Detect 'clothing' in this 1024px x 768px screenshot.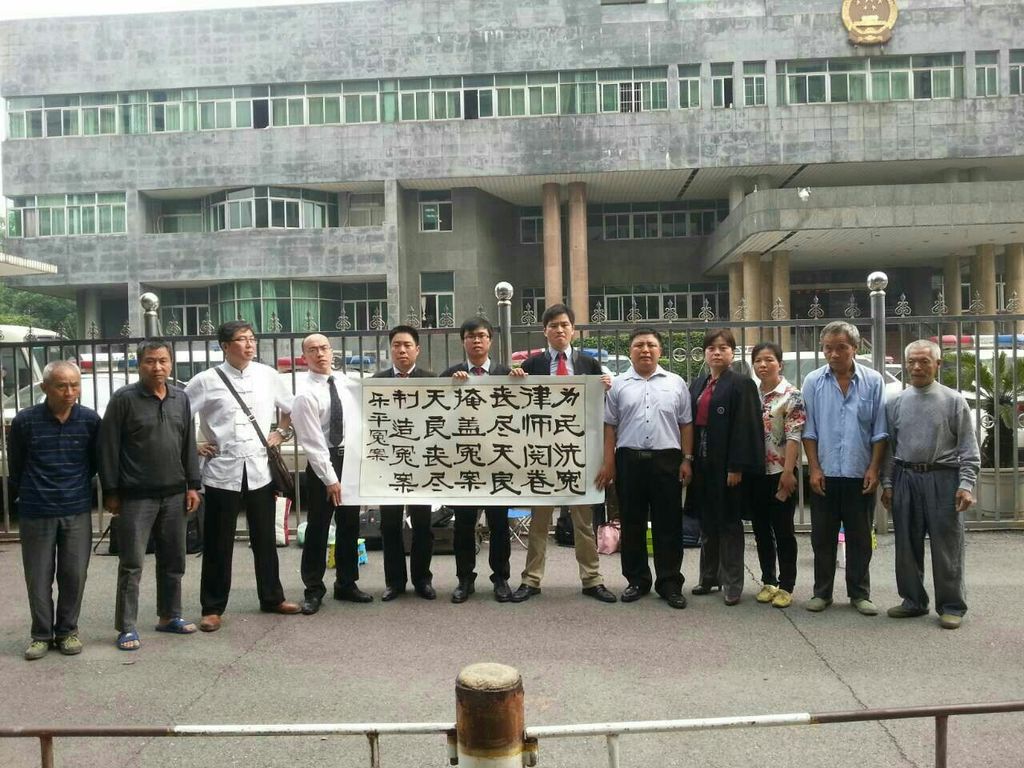
Detection: bbox=(882, 336, 987, 619).
